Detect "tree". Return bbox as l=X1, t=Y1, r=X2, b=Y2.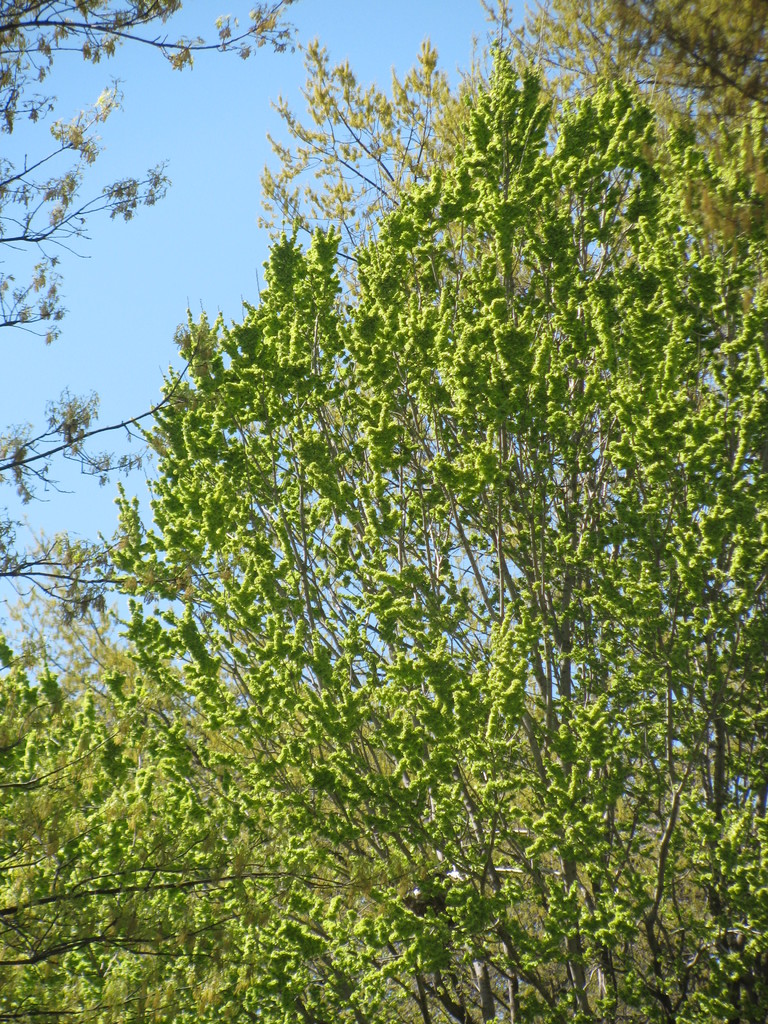
l=0, t=0, r=404, b=1023.
